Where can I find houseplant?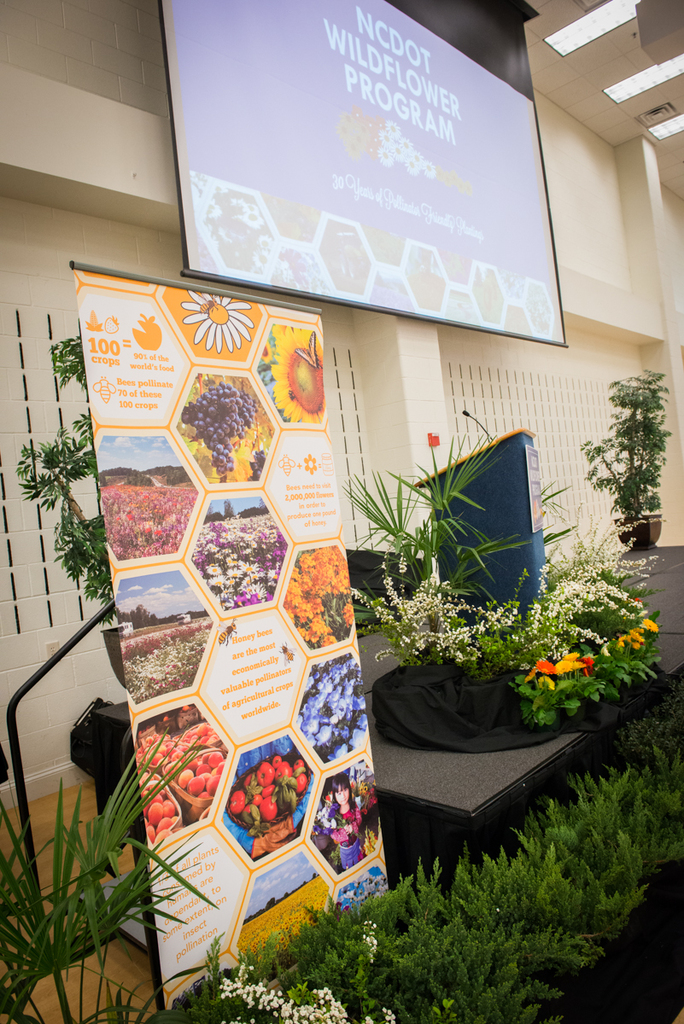
You can find it at l=578, t=356, r=675, b=552.
